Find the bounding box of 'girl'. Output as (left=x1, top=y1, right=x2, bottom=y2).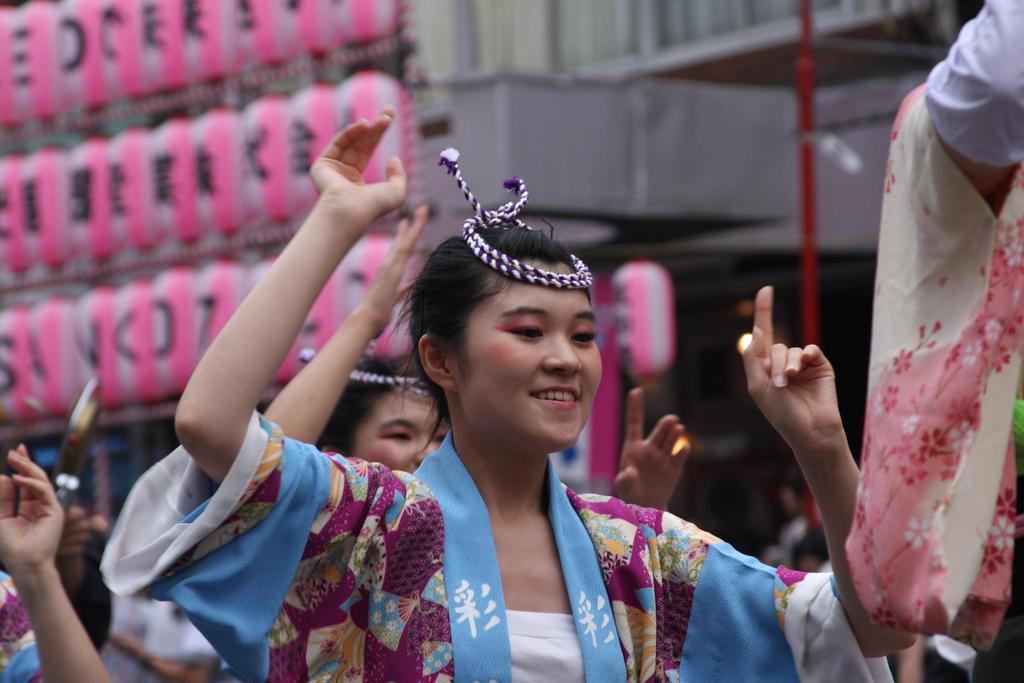
(left=268, top=202, right=688, bottom=509).
